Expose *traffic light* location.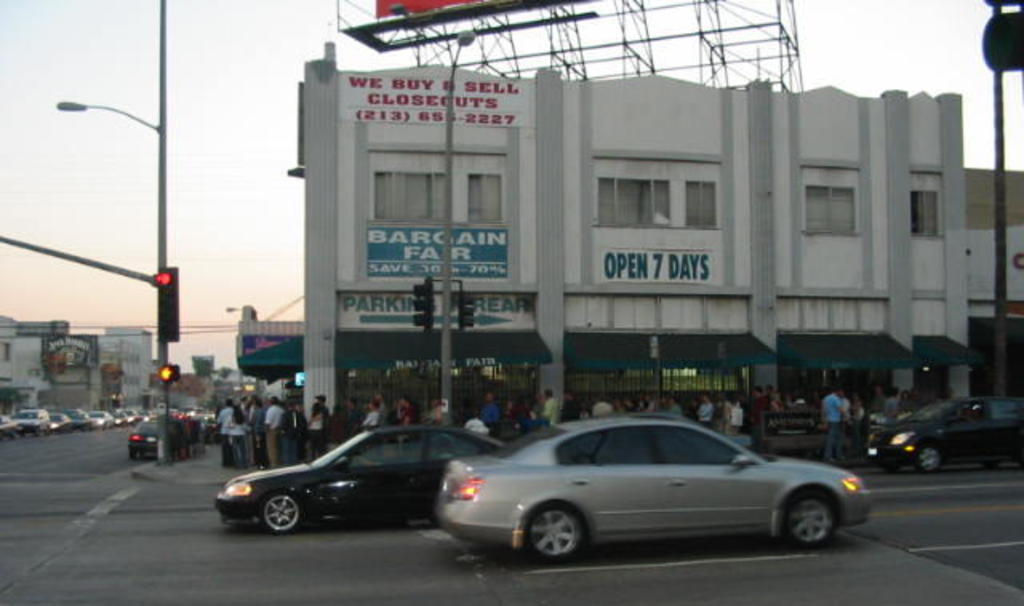
Exposed at pyautogui.locateOnScreen(162, 365, 179, 382).
